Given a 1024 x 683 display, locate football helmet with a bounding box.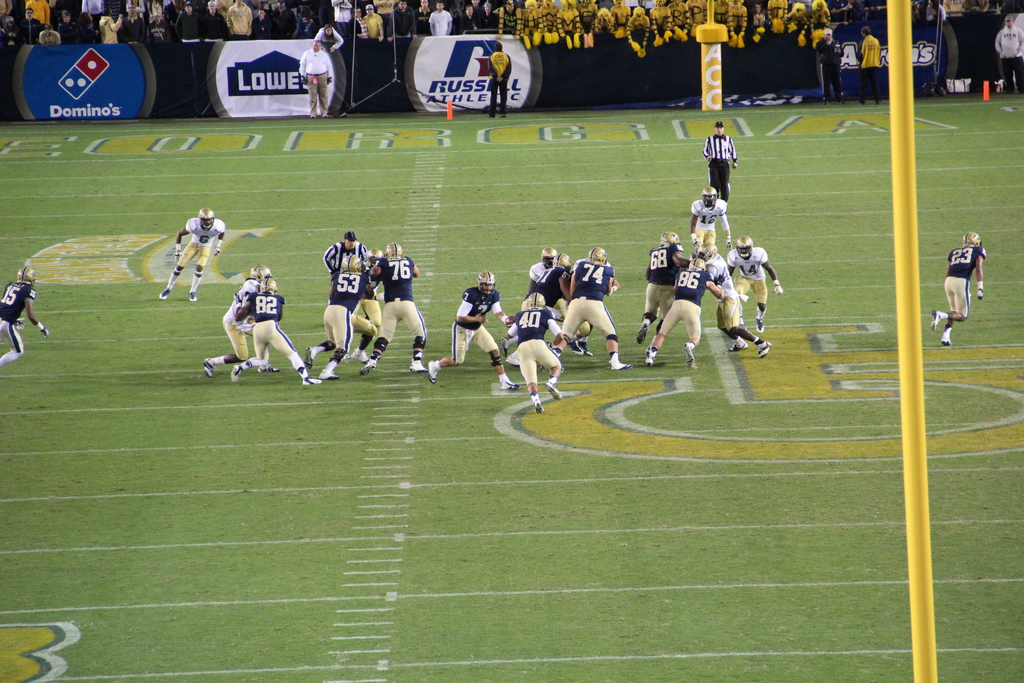
Located: rect(260, 278, 277, 293).
